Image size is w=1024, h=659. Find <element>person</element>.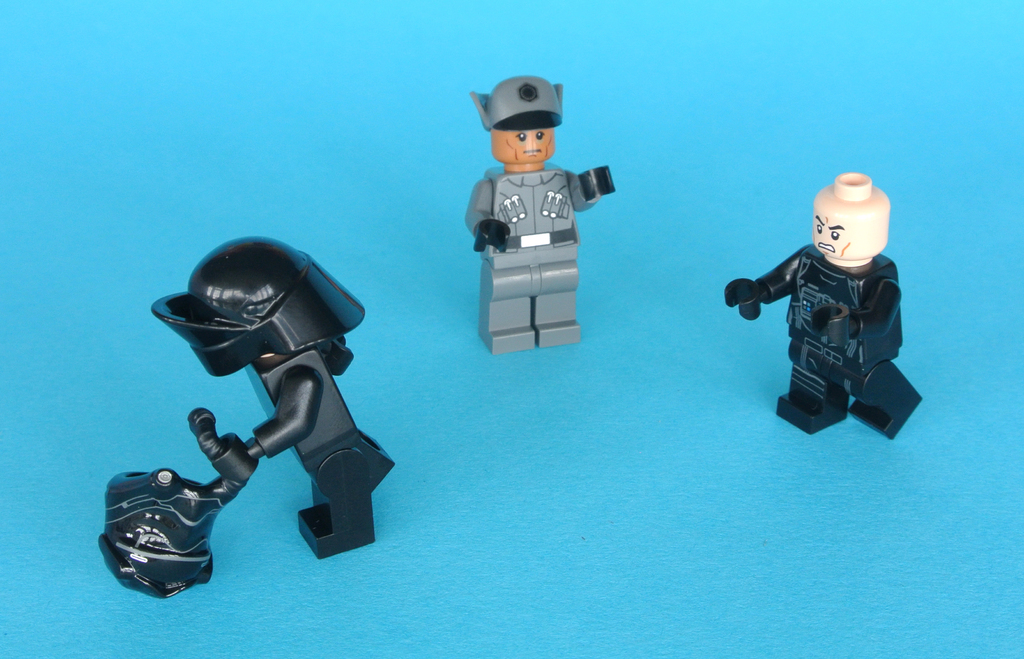
746,166,920,460.
